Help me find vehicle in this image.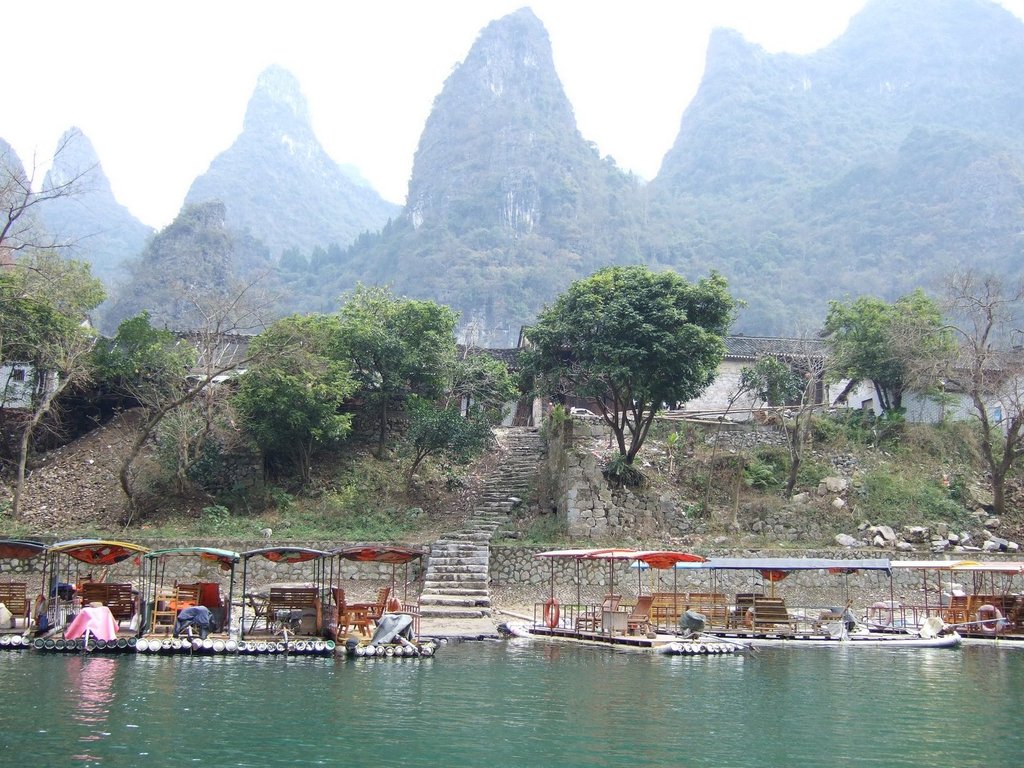
Found it: locate(569, 406, 598, 417).
